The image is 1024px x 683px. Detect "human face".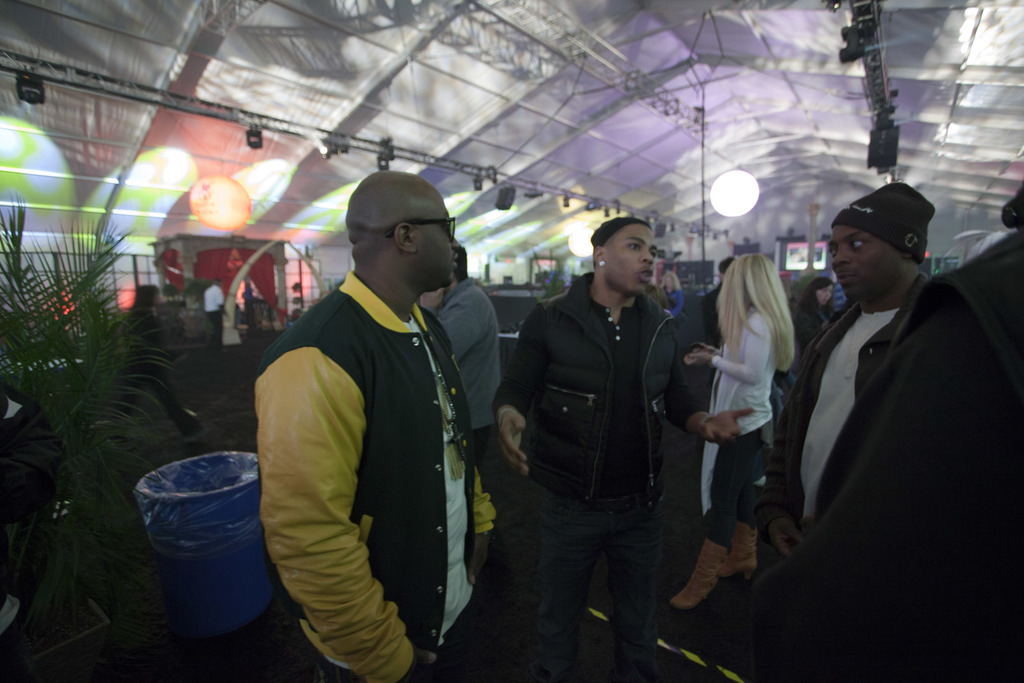
Detection: left=380, top=172, right=463, bottom=298.
